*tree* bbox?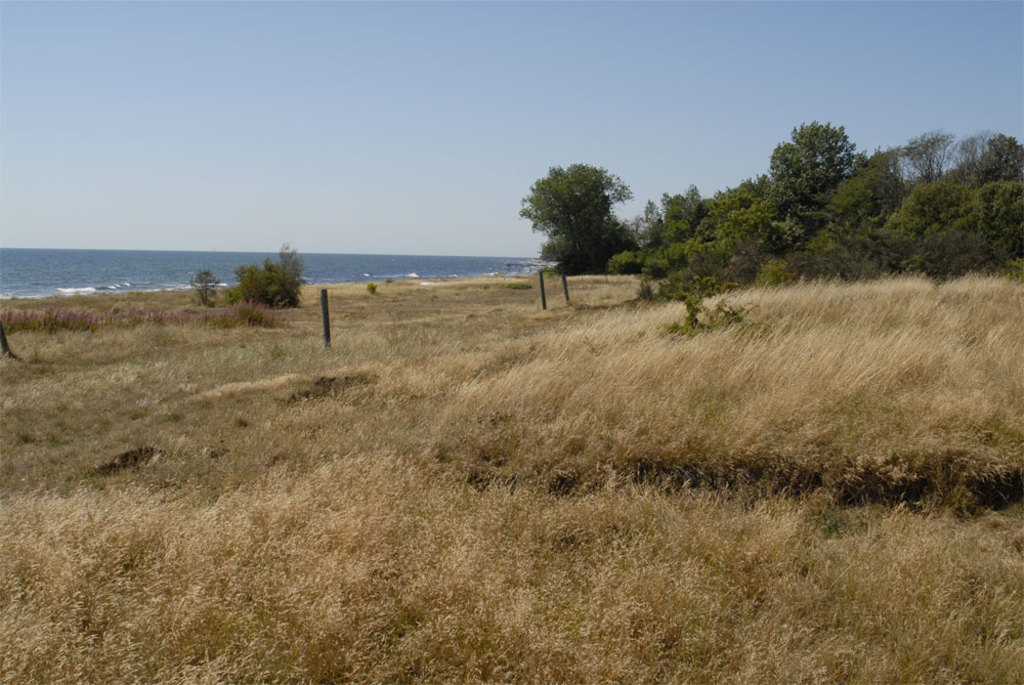
x1=233, y1=240, x2=307, y2=308
